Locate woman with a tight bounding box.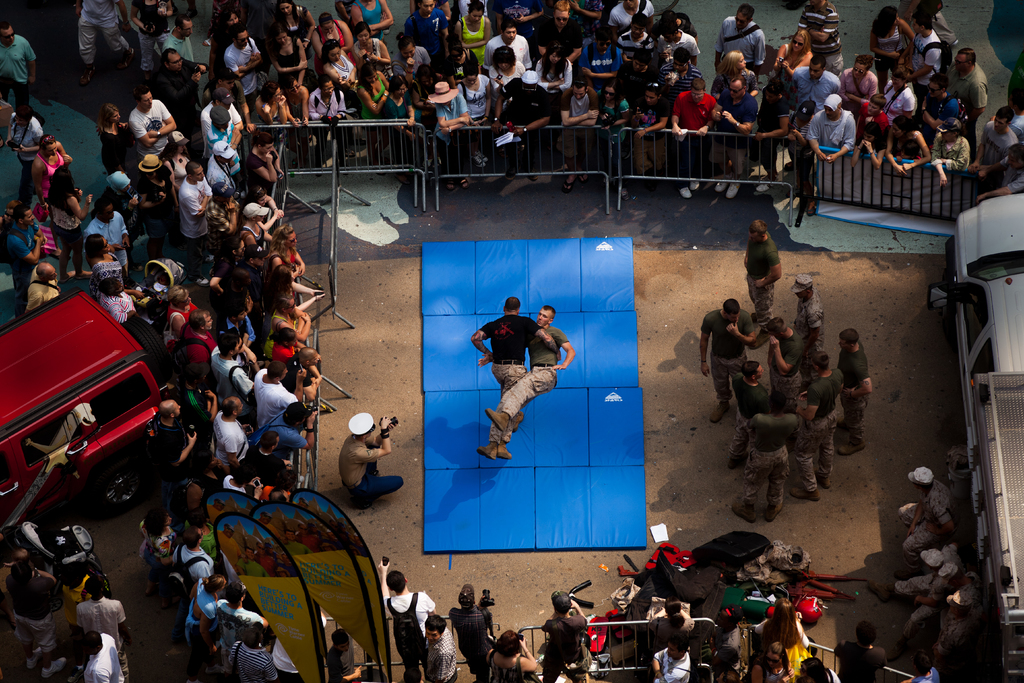
box=[269, 264, 319, 318].
